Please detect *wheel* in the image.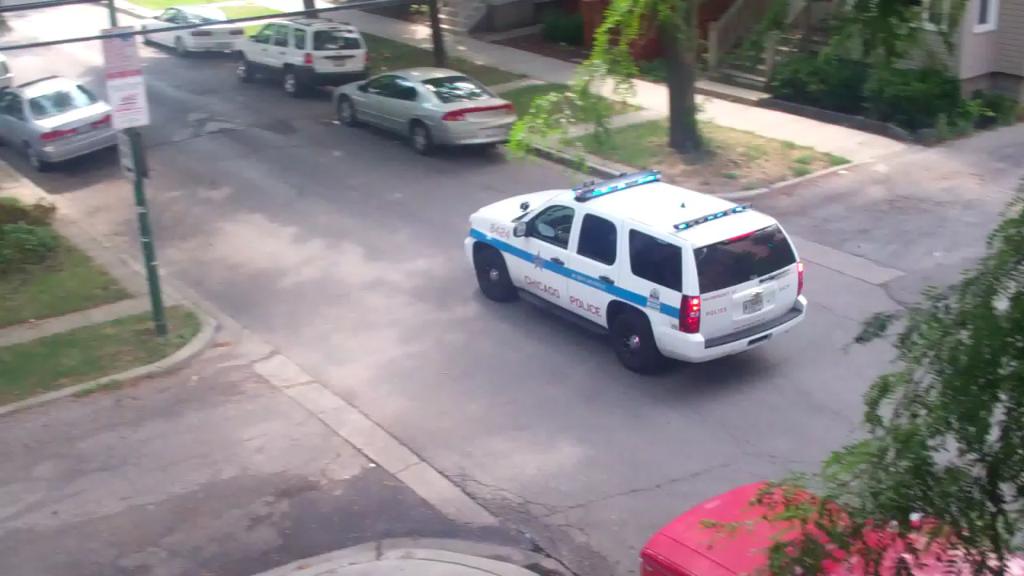
(334,94,353,122).
